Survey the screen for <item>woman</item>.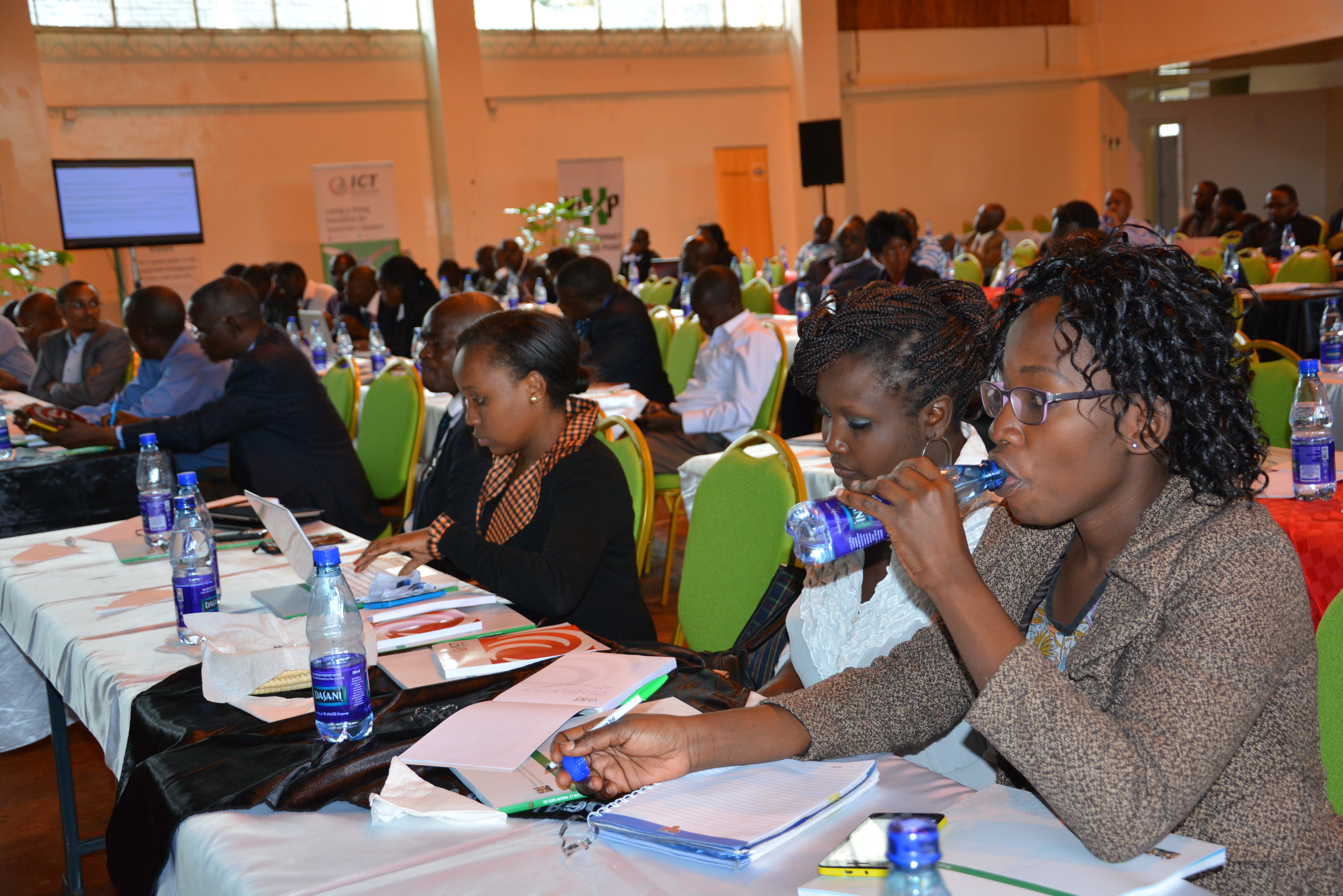
Survey found: 105 93 198 195.
